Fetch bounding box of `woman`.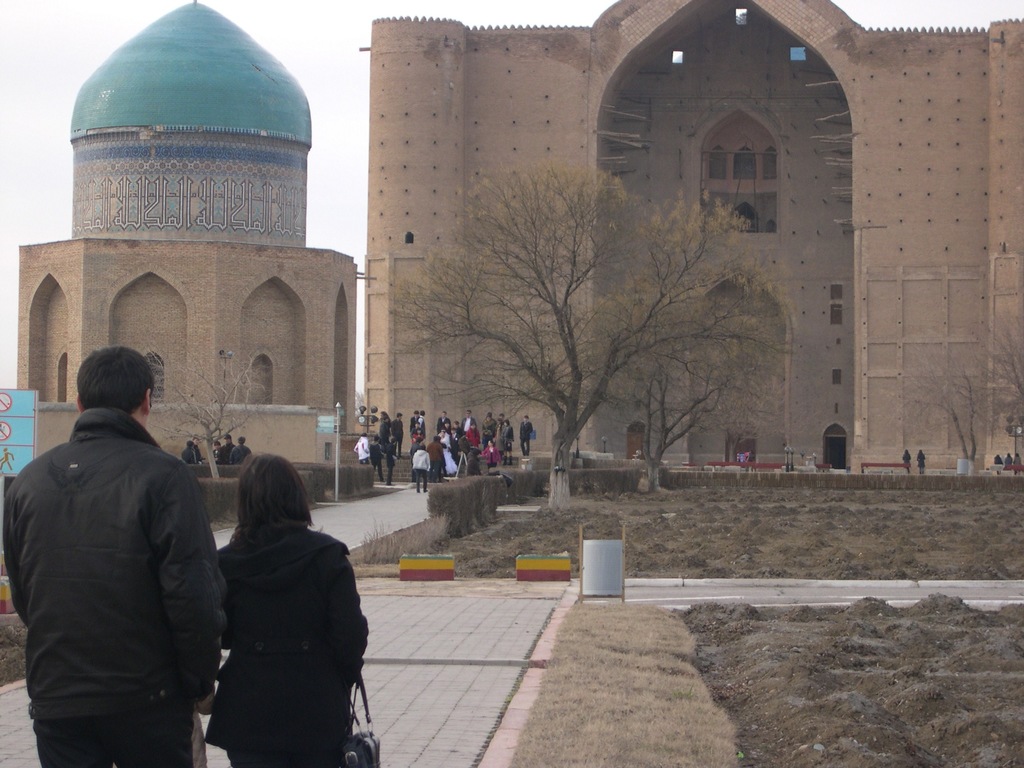
Bbox: locate(484, 415, 491, 447).
